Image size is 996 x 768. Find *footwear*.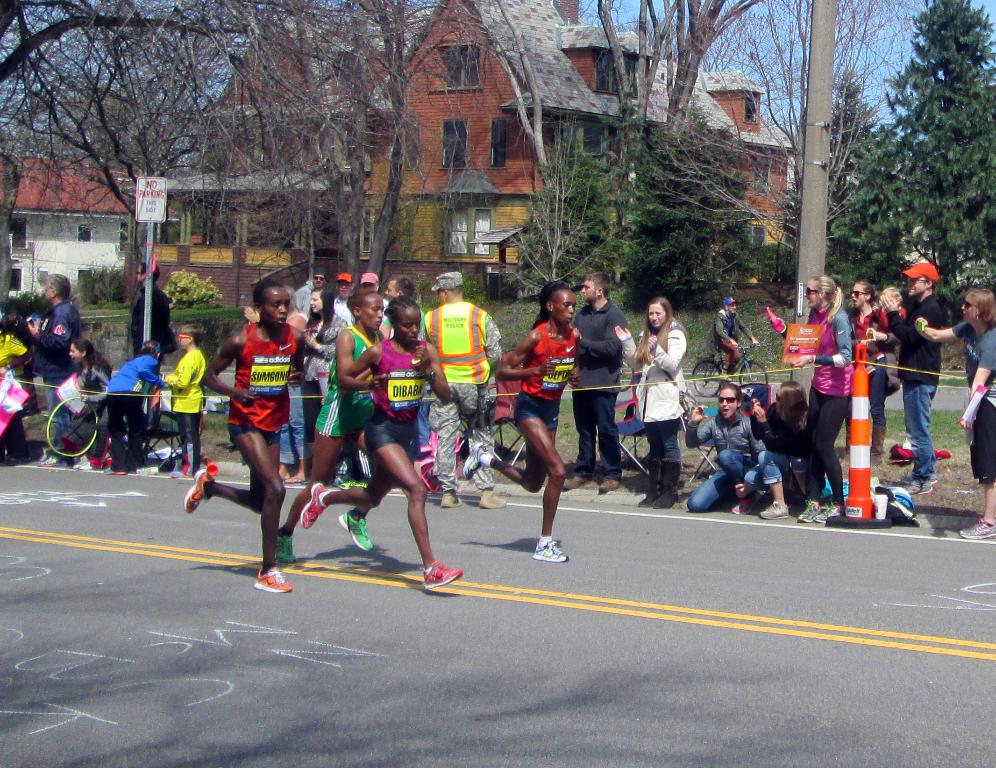
(37, 447, 68, 467).
